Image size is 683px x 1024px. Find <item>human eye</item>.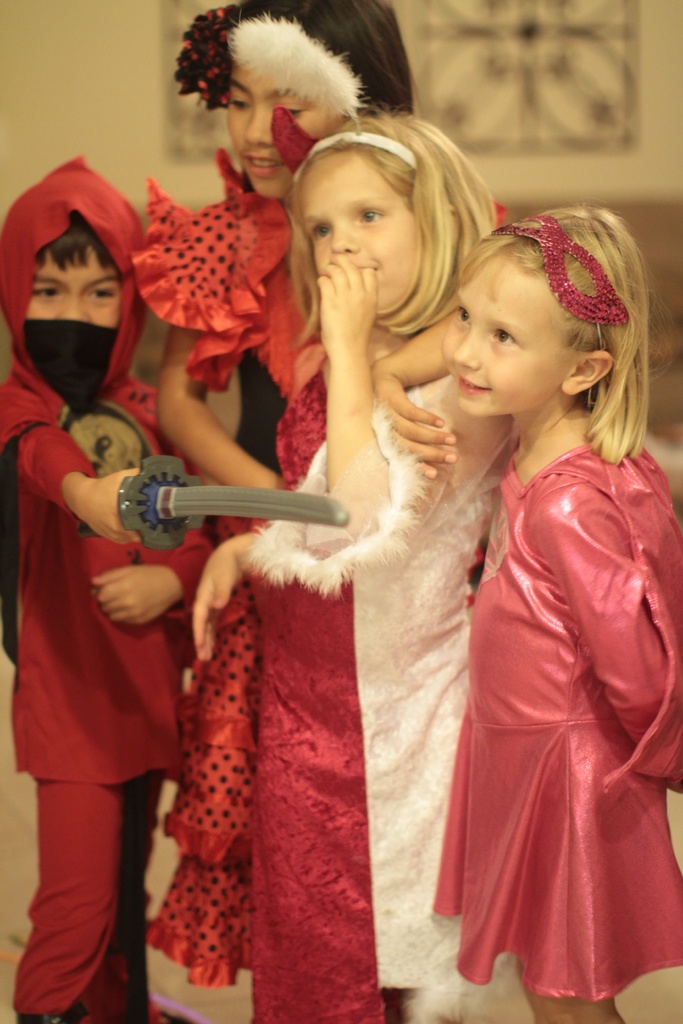
l=311, t=224, r=332, b=243.
